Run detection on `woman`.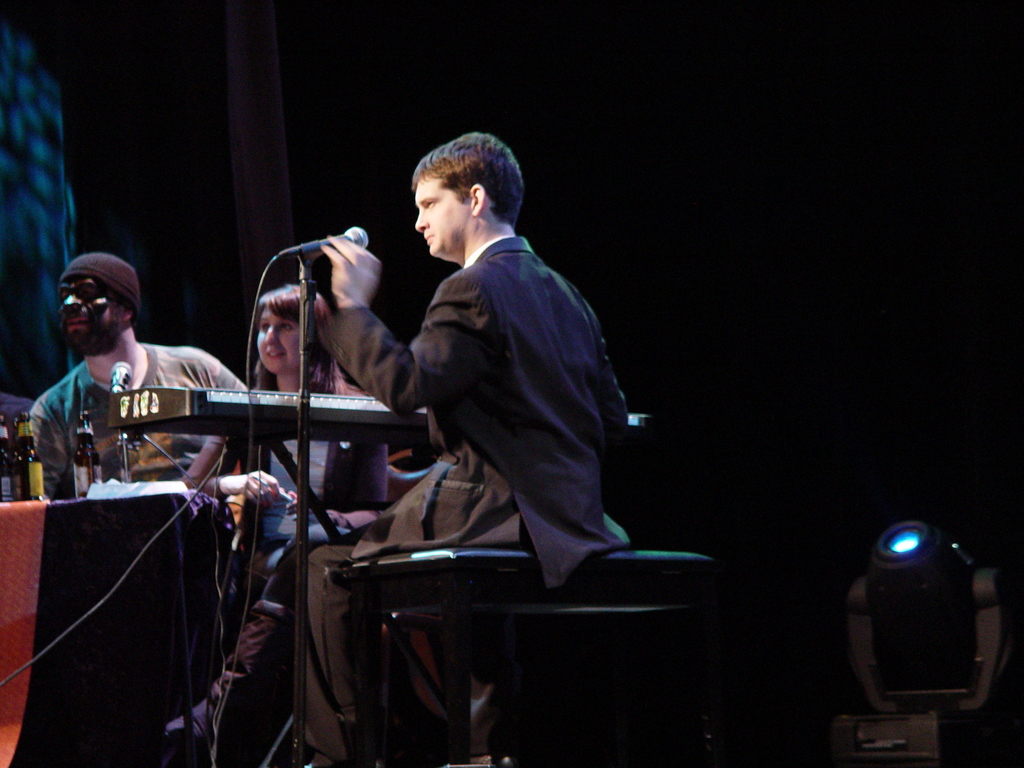
Result: bbox(157, 289, 394, 746).
